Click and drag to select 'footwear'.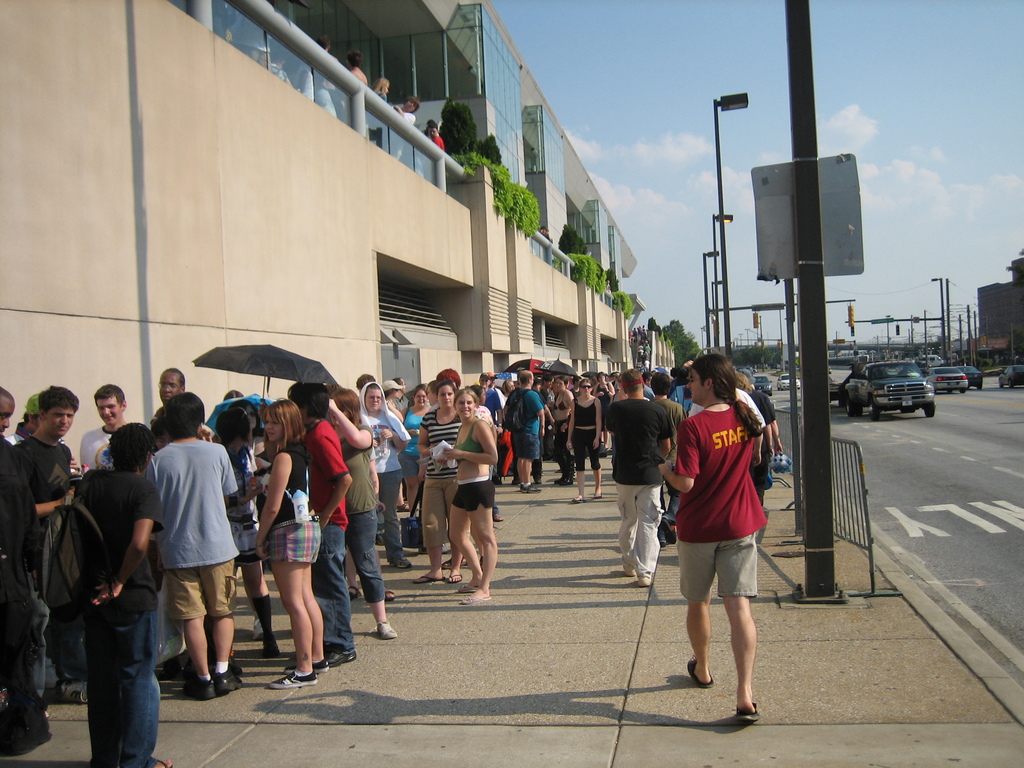
Selection: crop(494, 515, 502, 522).
